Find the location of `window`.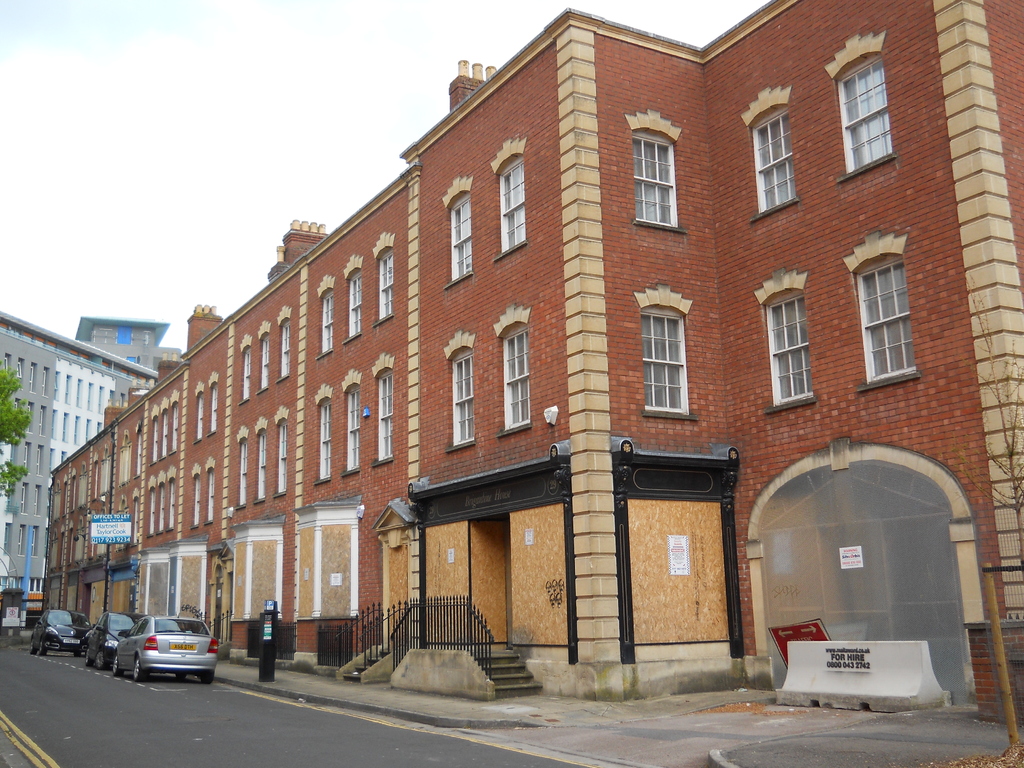
Location: (171, 401, 181, 451).
